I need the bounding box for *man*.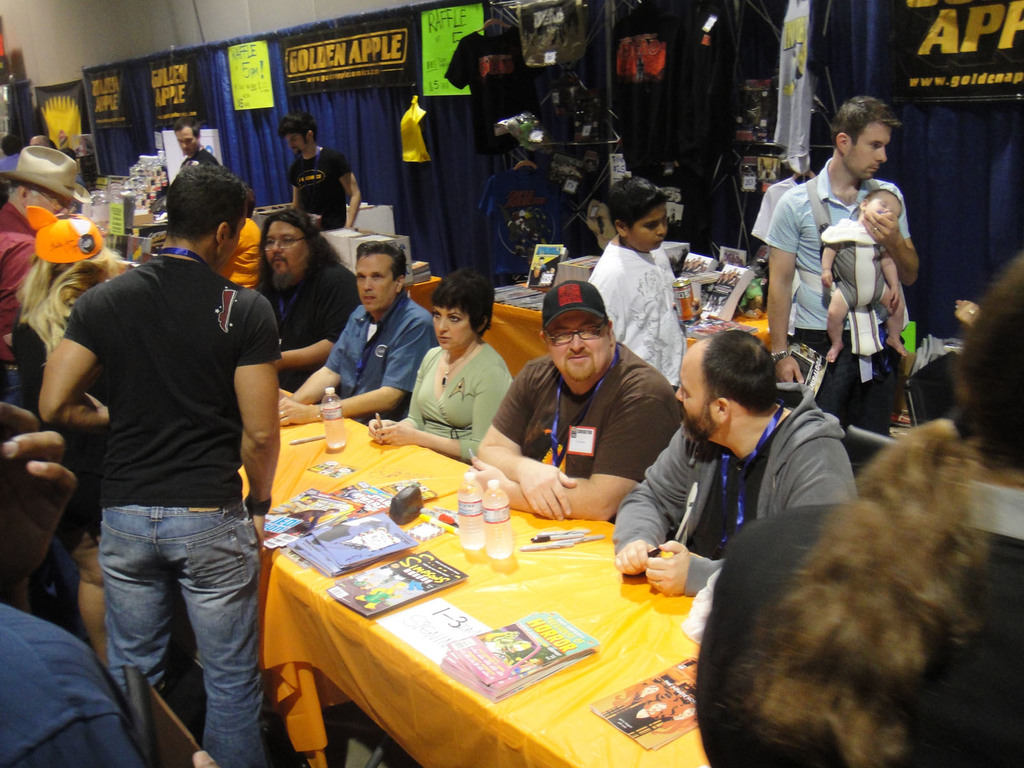
Here it is: [273,111,363,233].
